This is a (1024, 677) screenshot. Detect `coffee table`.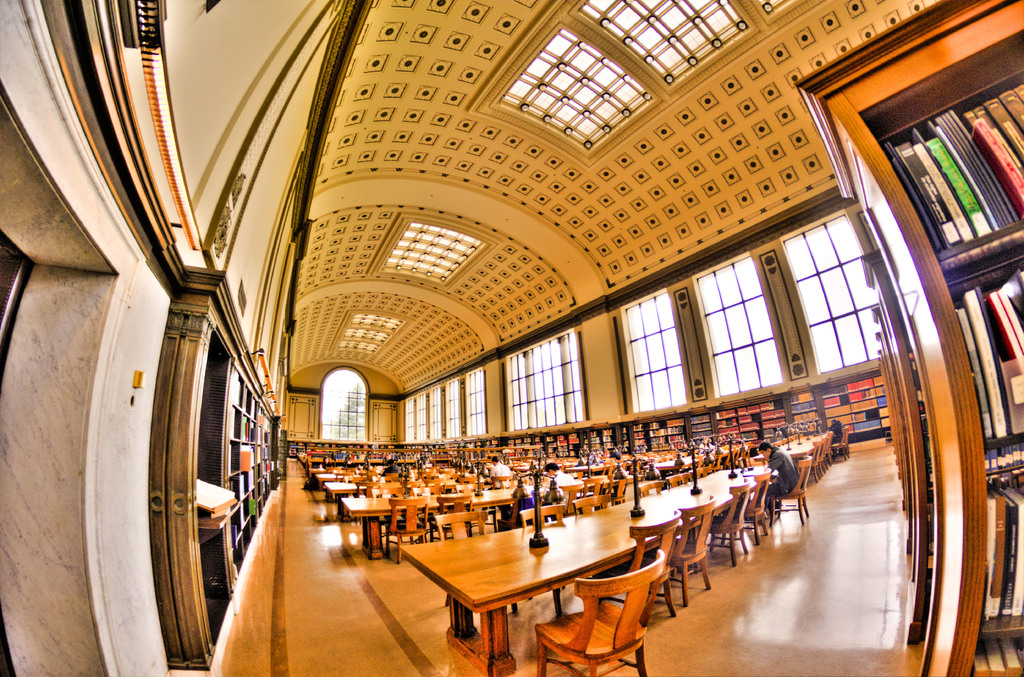
{"left": 755, "top": 425, "right": 828, "bottom": 472}.
